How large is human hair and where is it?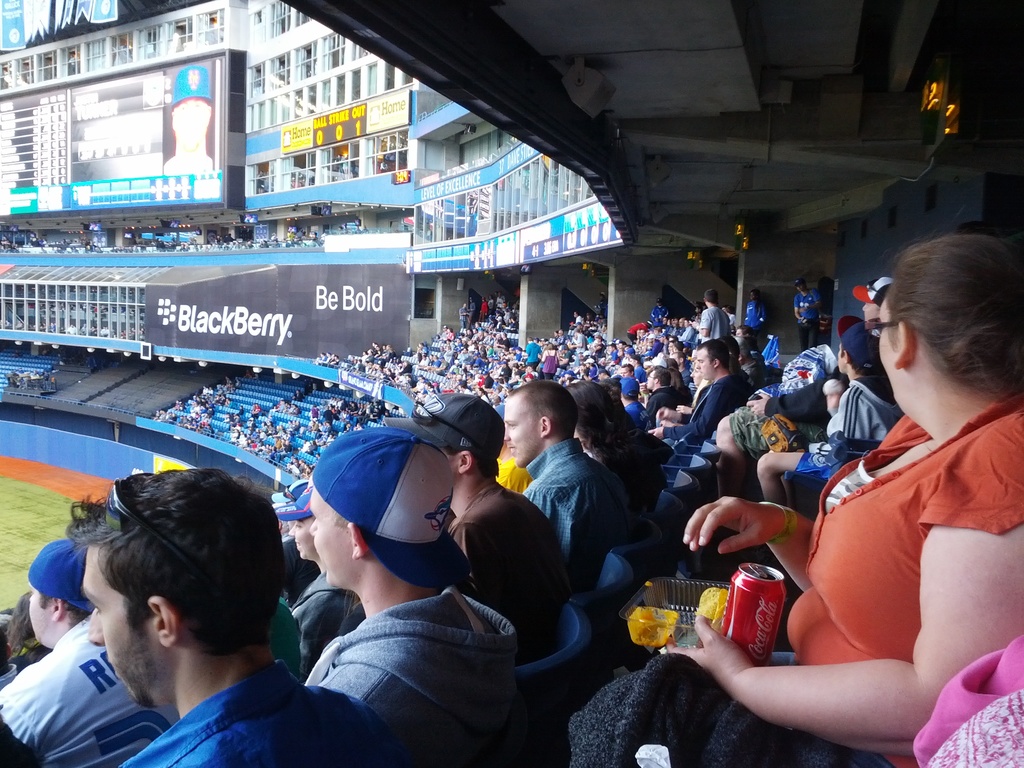
Bounding box: region(333, 508, 360, 530).
